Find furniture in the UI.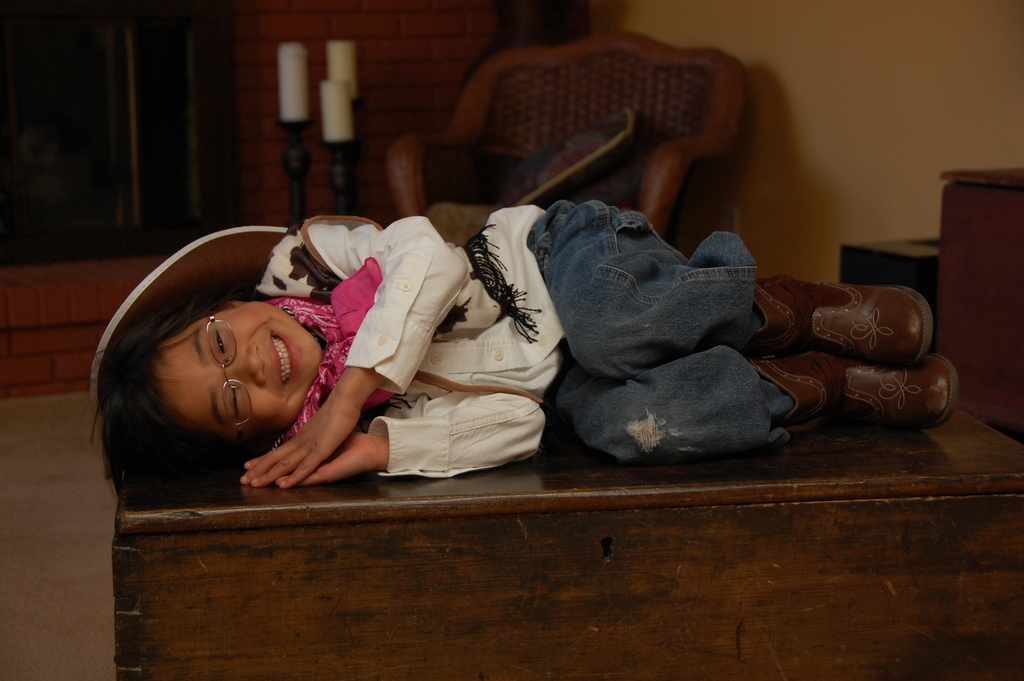
UI element at x1=107, y1=401, x2=1023, y2=680.
